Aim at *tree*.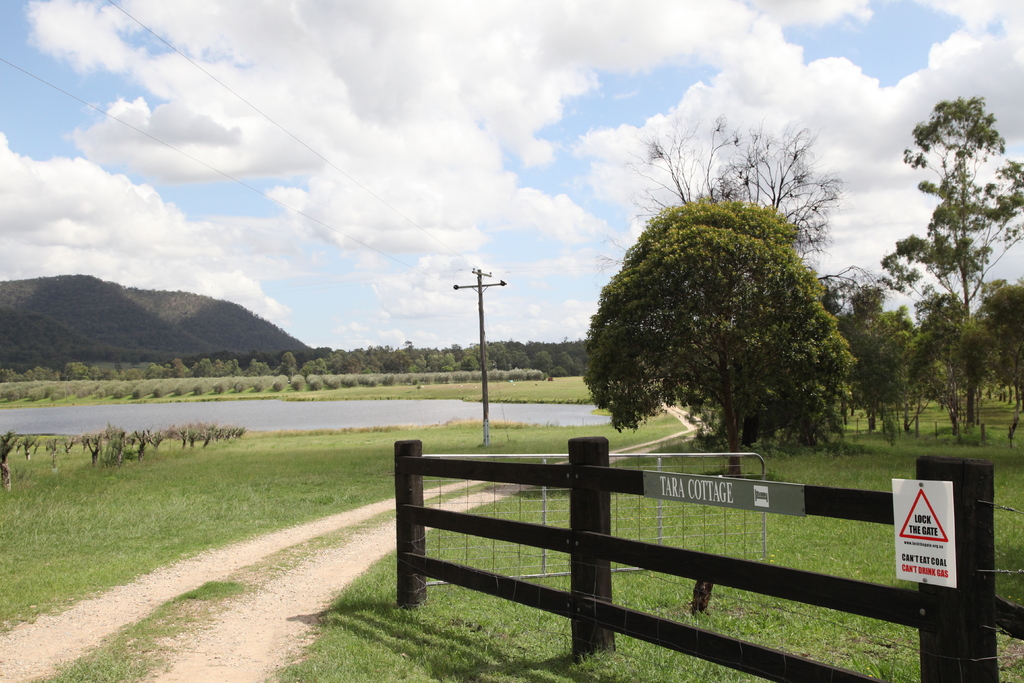
Aimed at x1=588, y1=119, x2=886, y2=283.
